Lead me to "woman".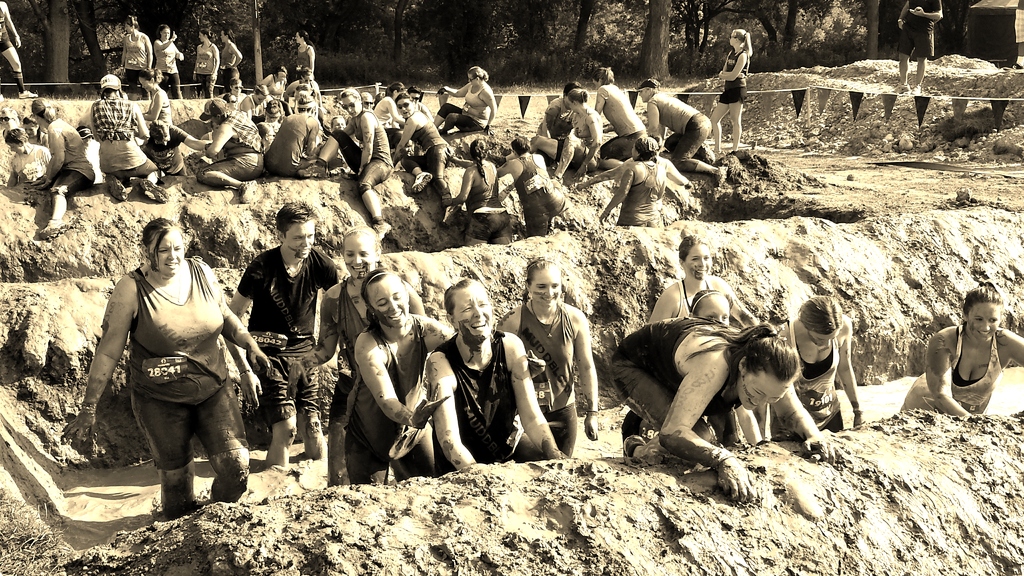
Lead to x1=431, y1=65, x2=499, y2=136.
